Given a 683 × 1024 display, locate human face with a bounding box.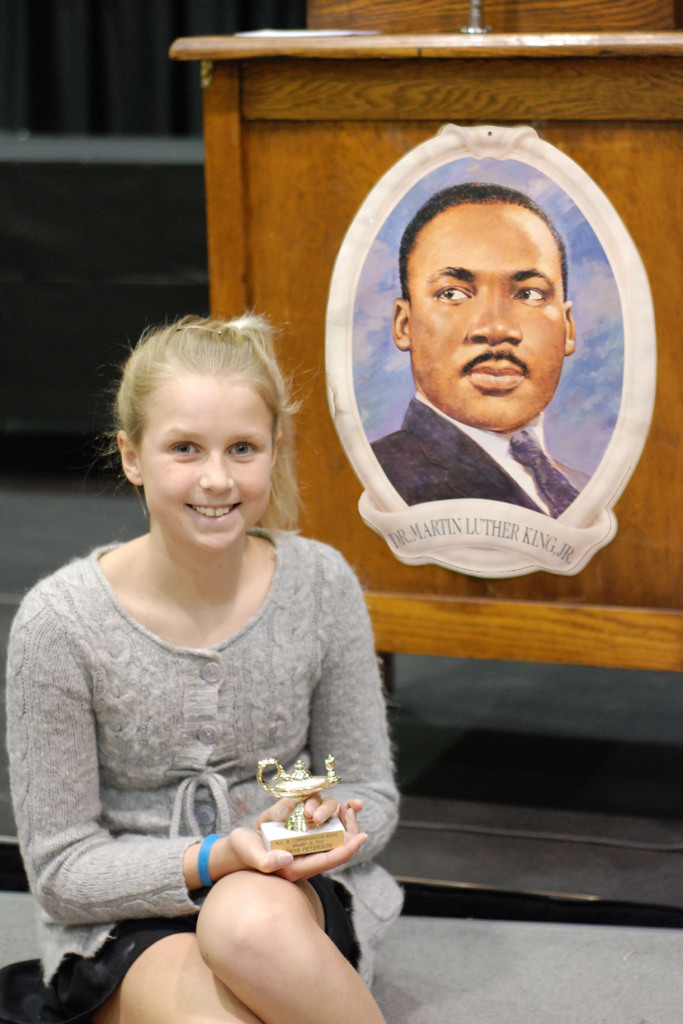
Located: 143, 378, 274, 541.
